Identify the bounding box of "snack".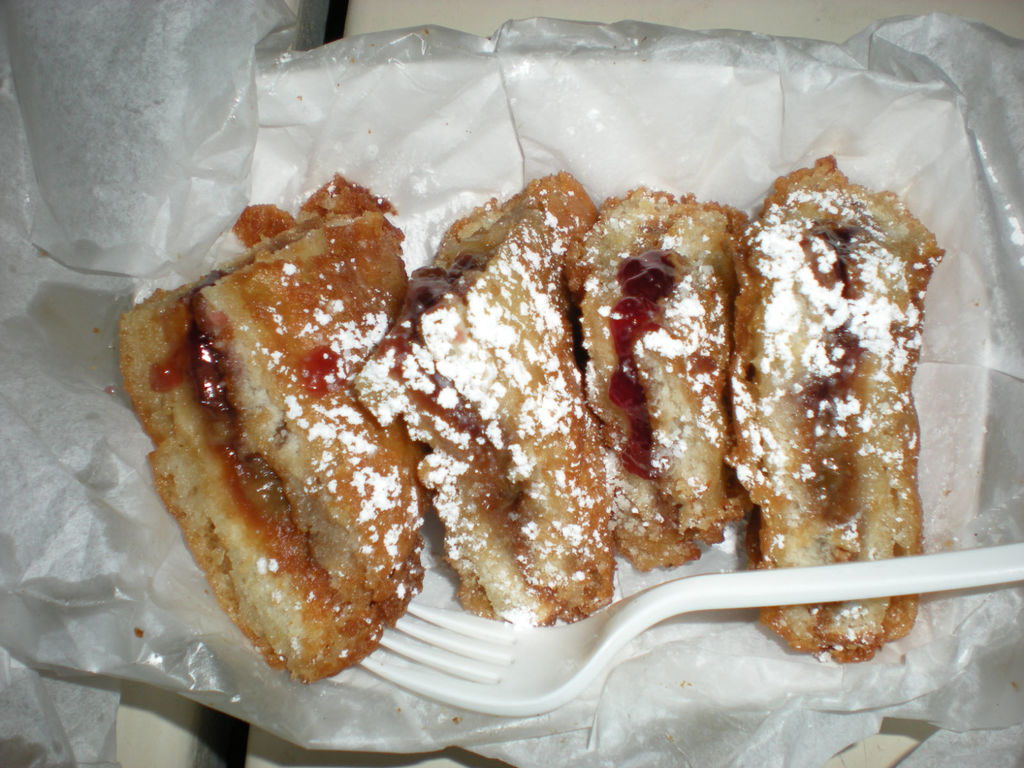
bbox(561, 187, 746, 569).
